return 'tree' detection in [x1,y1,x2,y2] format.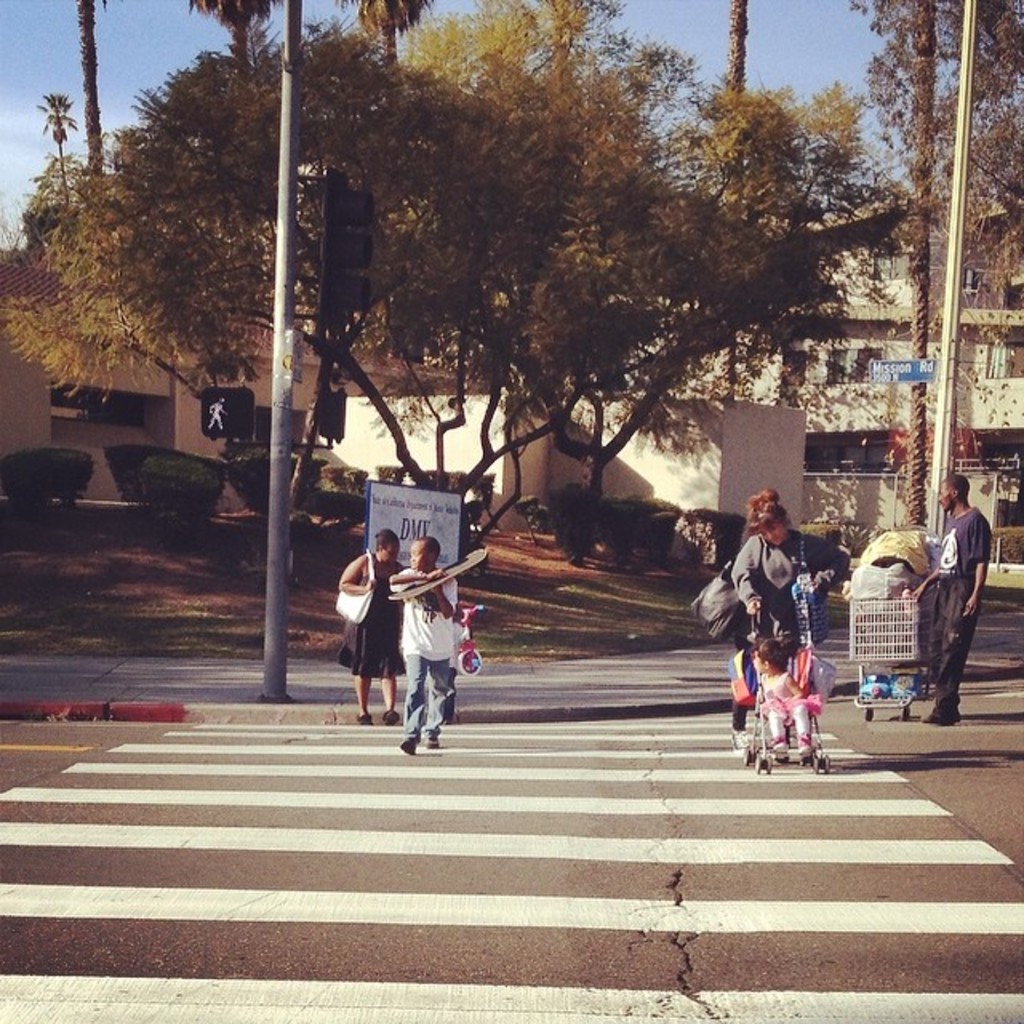
[34,91,77,202].
